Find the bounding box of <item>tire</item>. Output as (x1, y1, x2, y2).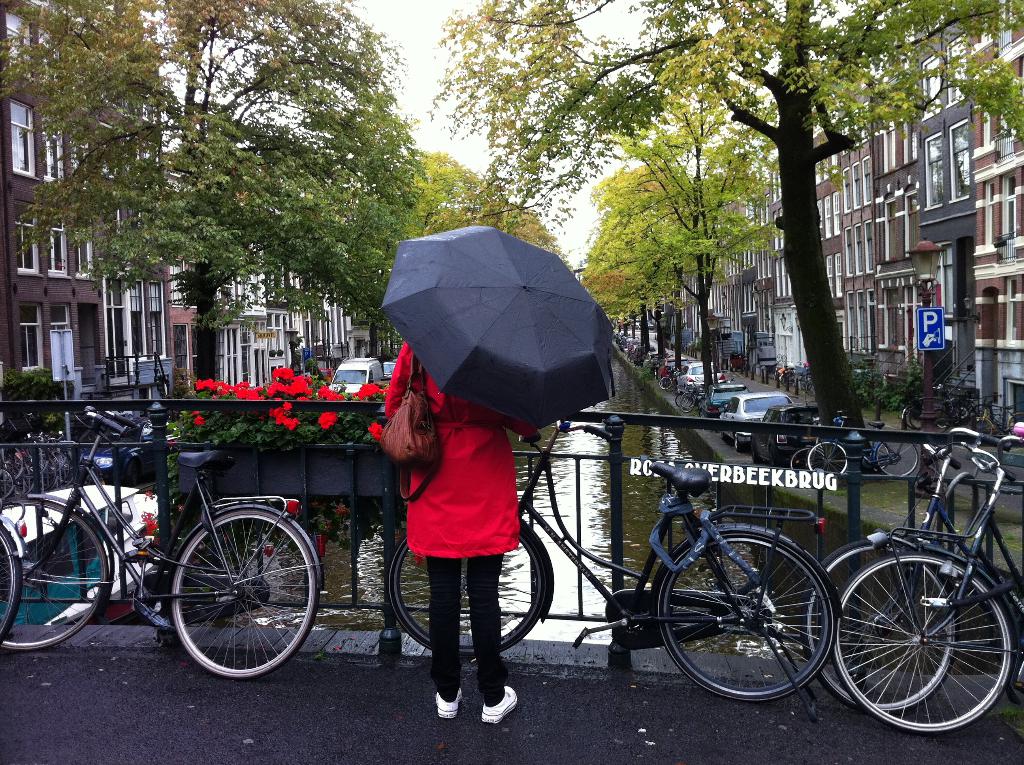
(675, 391, 693, 407).
